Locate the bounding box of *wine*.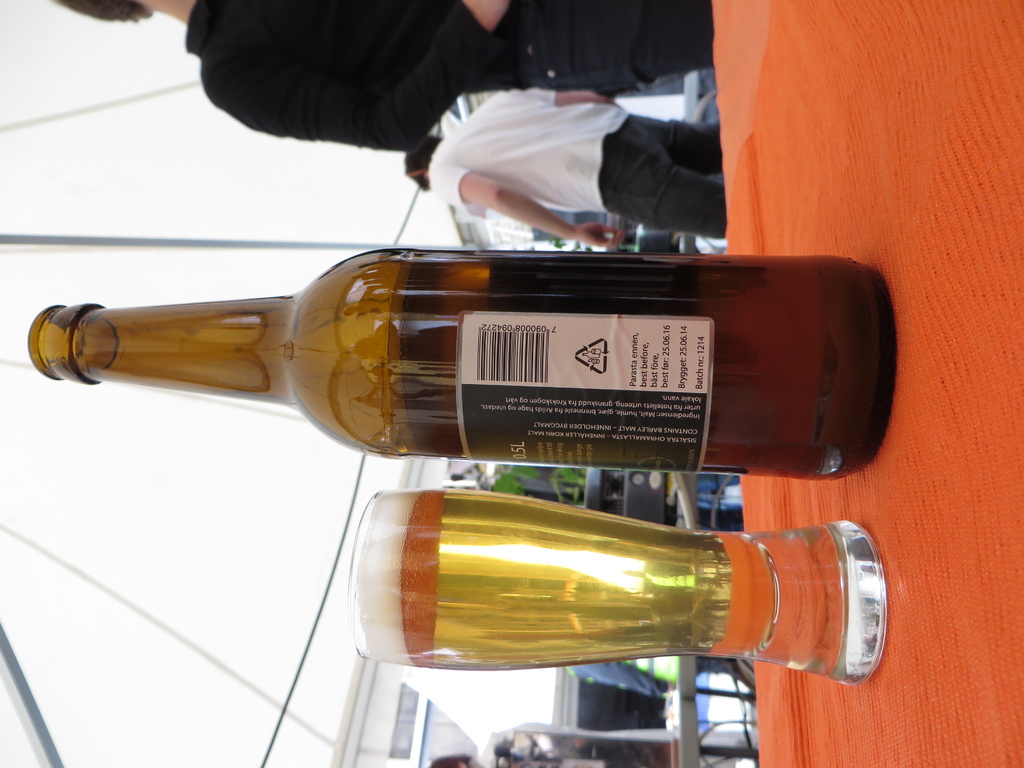
Bounding box: [83,241,867,494].
